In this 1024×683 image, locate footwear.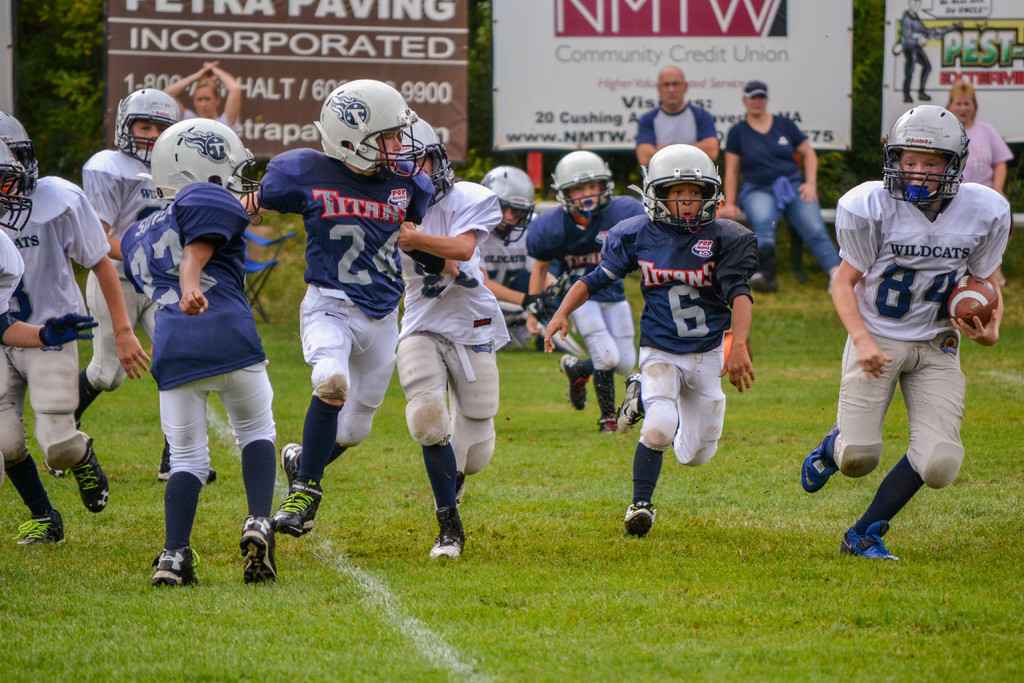
Bounding box: detection(150, 547, 202, 587).
